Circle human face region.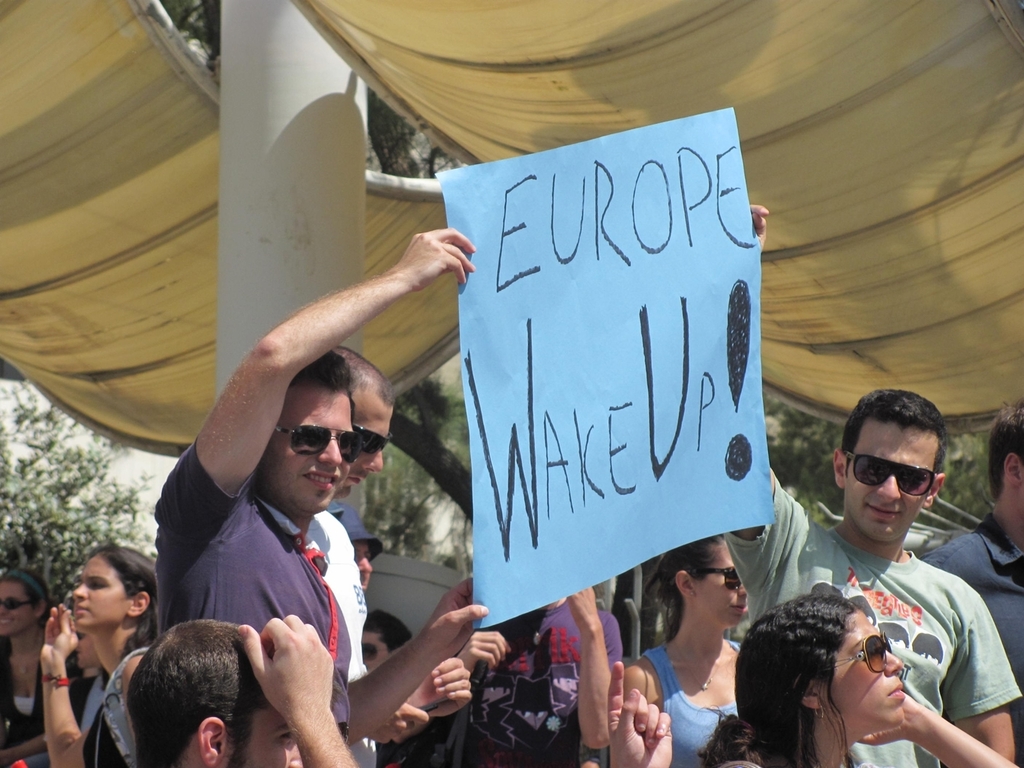
Region: [left=254, top=384, right=352, bottom=516].
